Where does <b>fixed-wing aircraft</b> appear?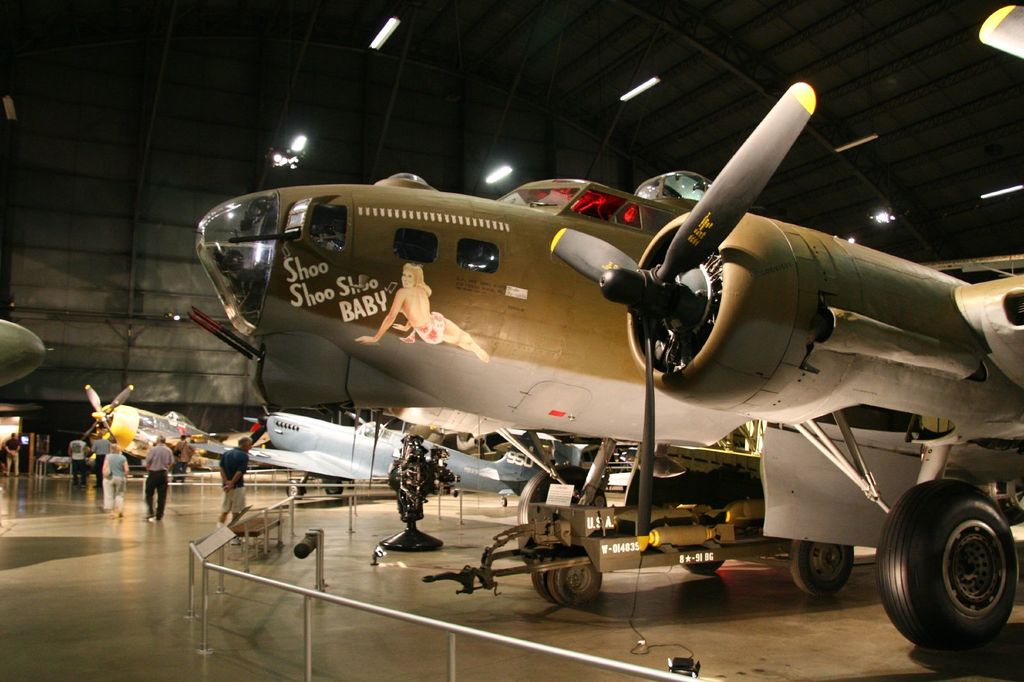
Appears at rect(202, 411, 590, 504).
